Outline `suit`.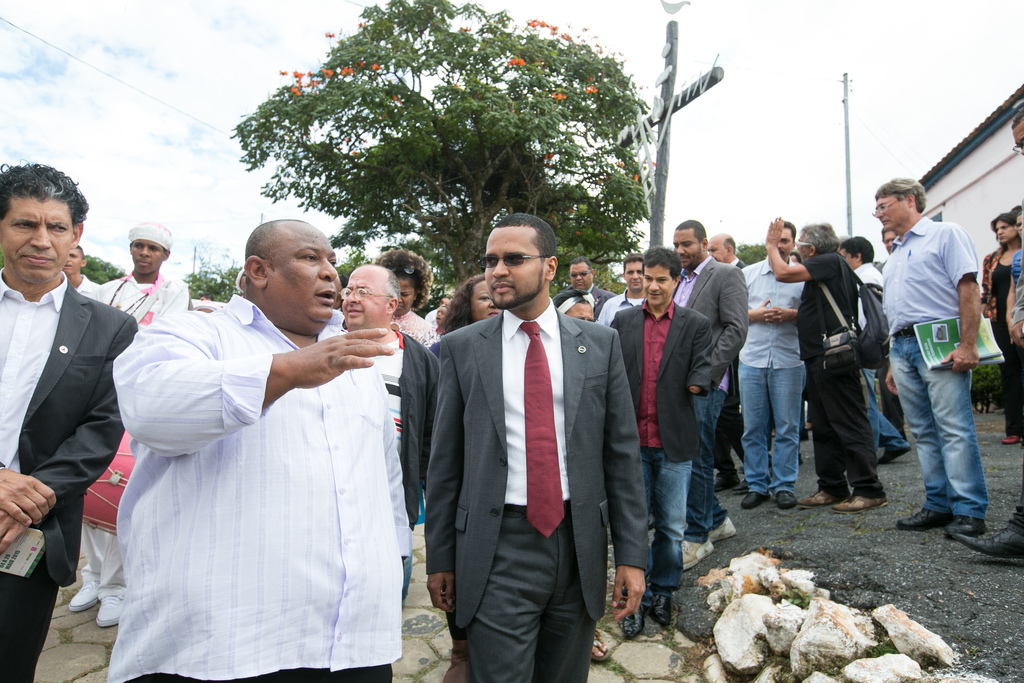
Outline: [x1=0, y1=267, x2=134, y2=682].
